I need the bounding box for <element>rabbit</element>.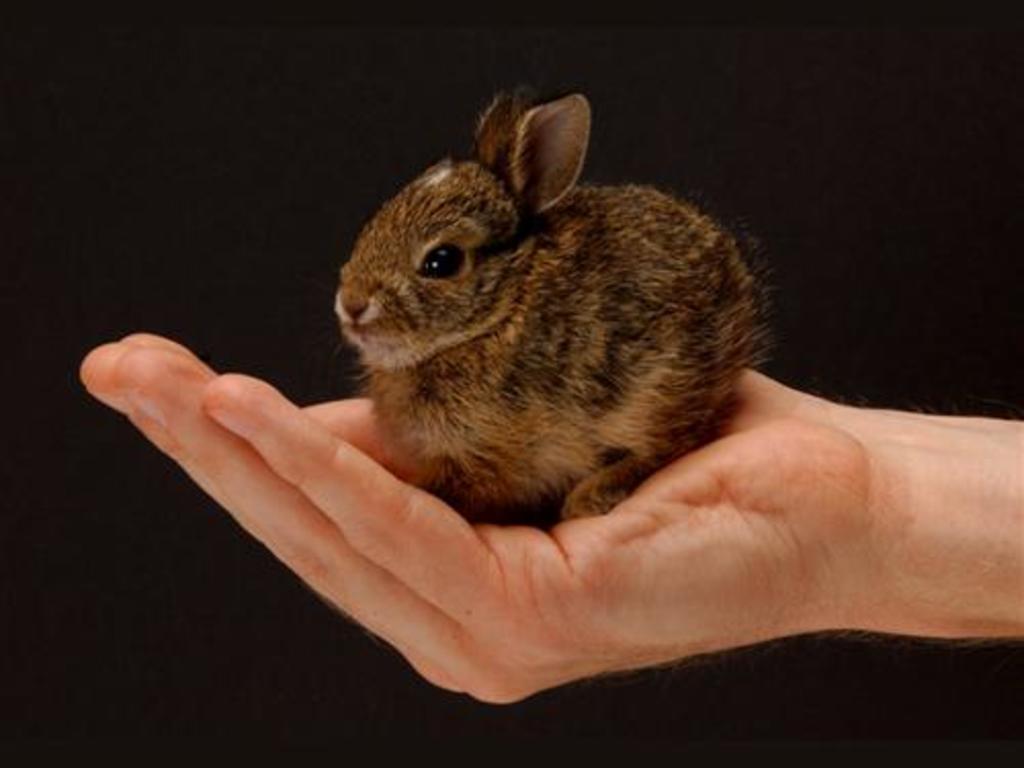
Here it is: {"left": 326, "top": 88, "right": 780, "bottom": 526}.
